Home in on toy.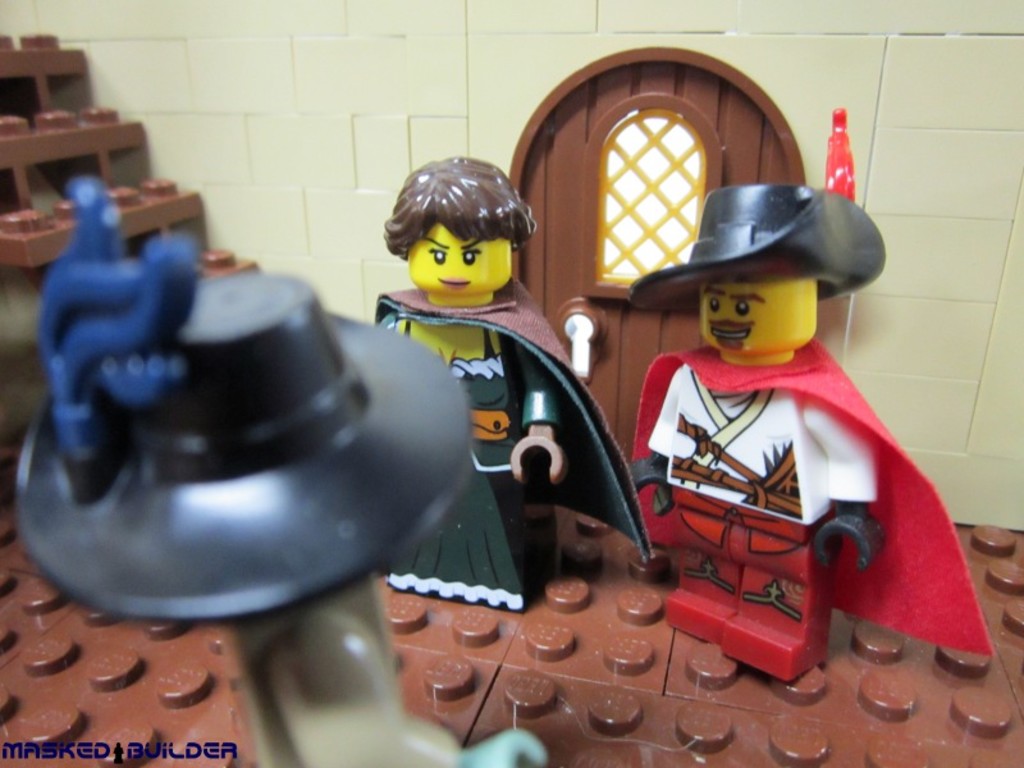
Homed in at x1=366 y1=140 x2=677 y2=608.
